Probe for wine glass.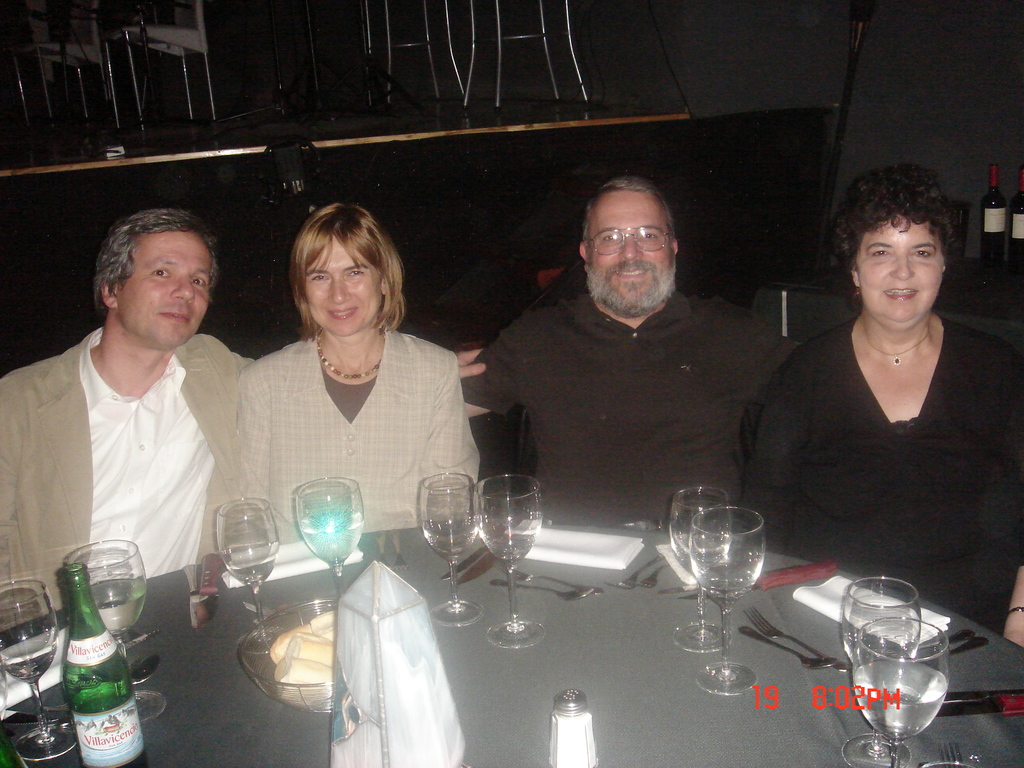
Probe result: crop(669, 490, 733, 653).
